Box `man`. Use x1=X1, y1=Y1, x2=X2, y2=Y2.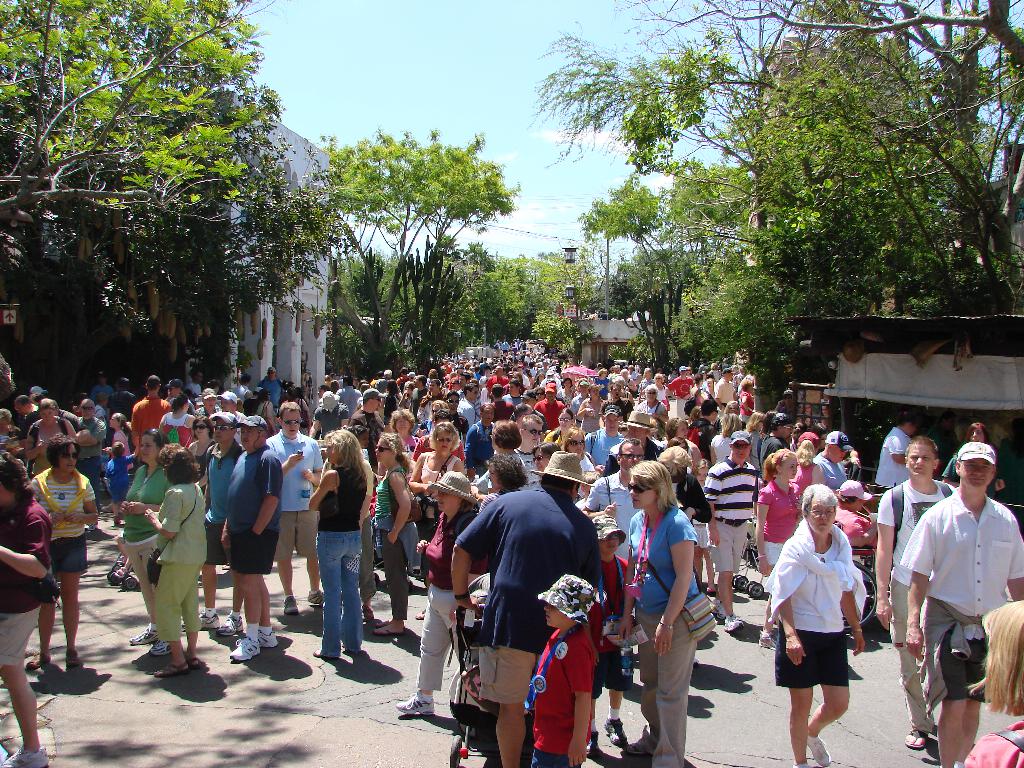
x1=532, y1=384, x2=563, y2=432.
